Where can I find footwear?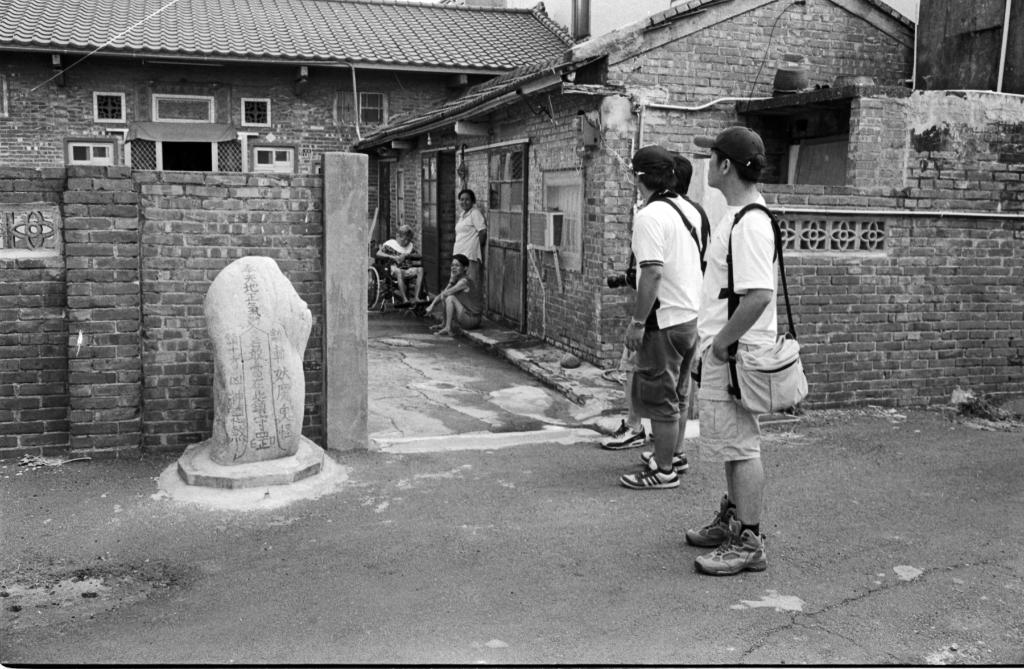
You can find it at bbox=[620, 456, 681, 489].
